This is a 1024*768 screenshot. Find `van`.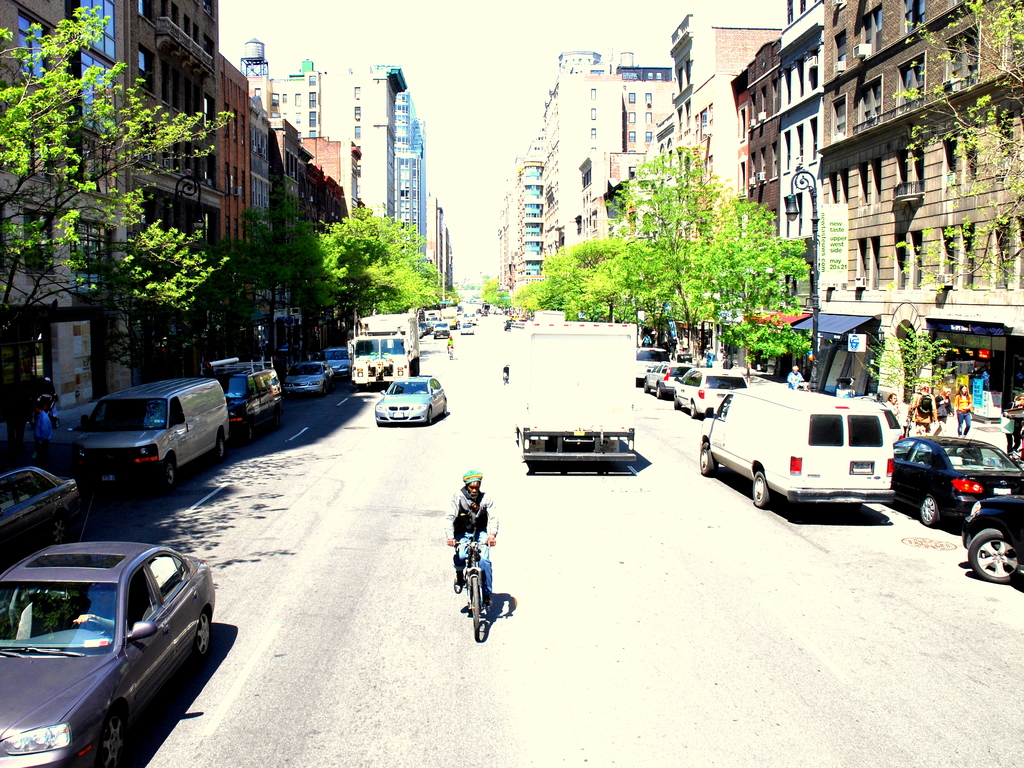
Bounding box: [left=70, top=378, right=231, bottom=495].
